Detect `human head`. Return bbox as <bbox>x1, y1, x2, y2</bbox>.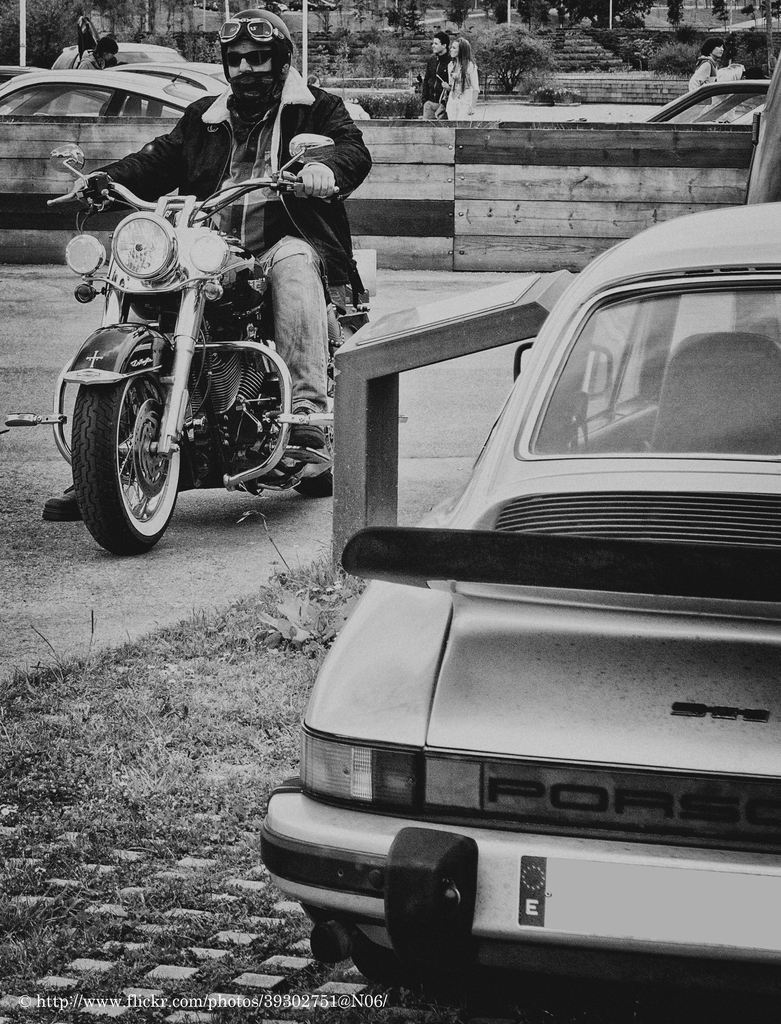
<bbox>449, 40, 474, 64</bbox>.
